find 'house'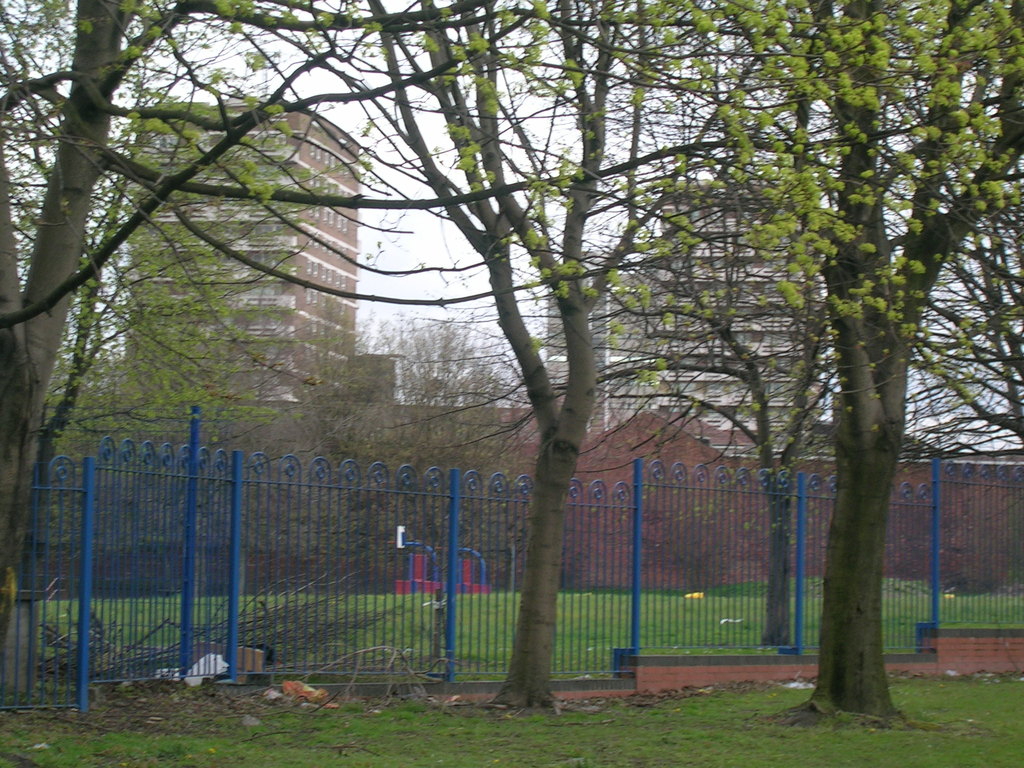
<bbox>798, 420, 1018, 588</bbox>
